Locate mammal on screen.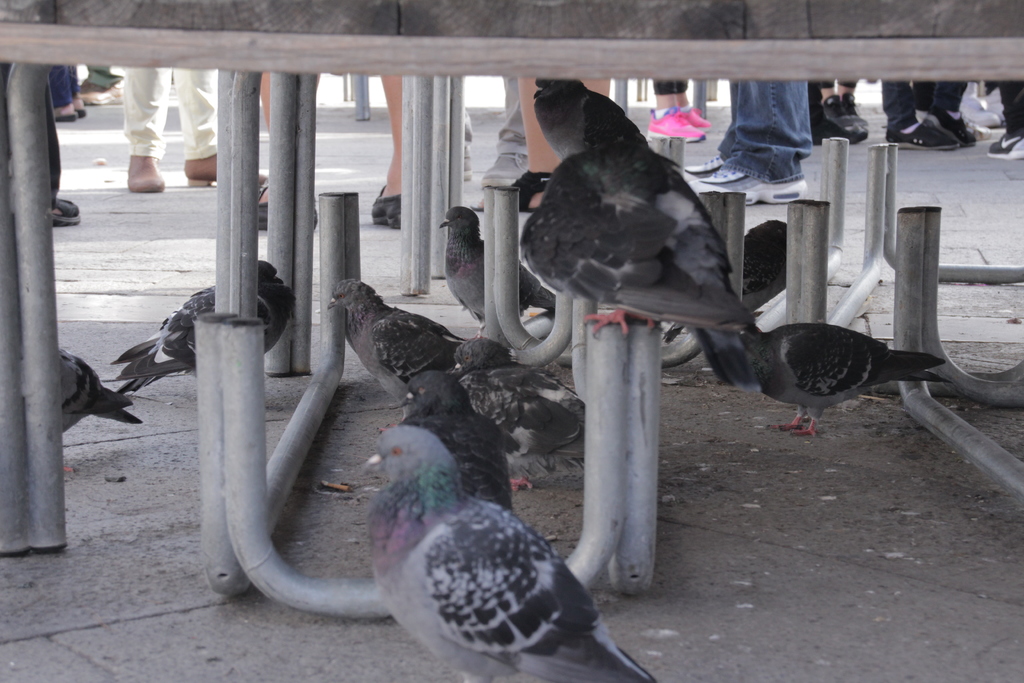
On screen at bbox=[86, 62, 126, 104].
